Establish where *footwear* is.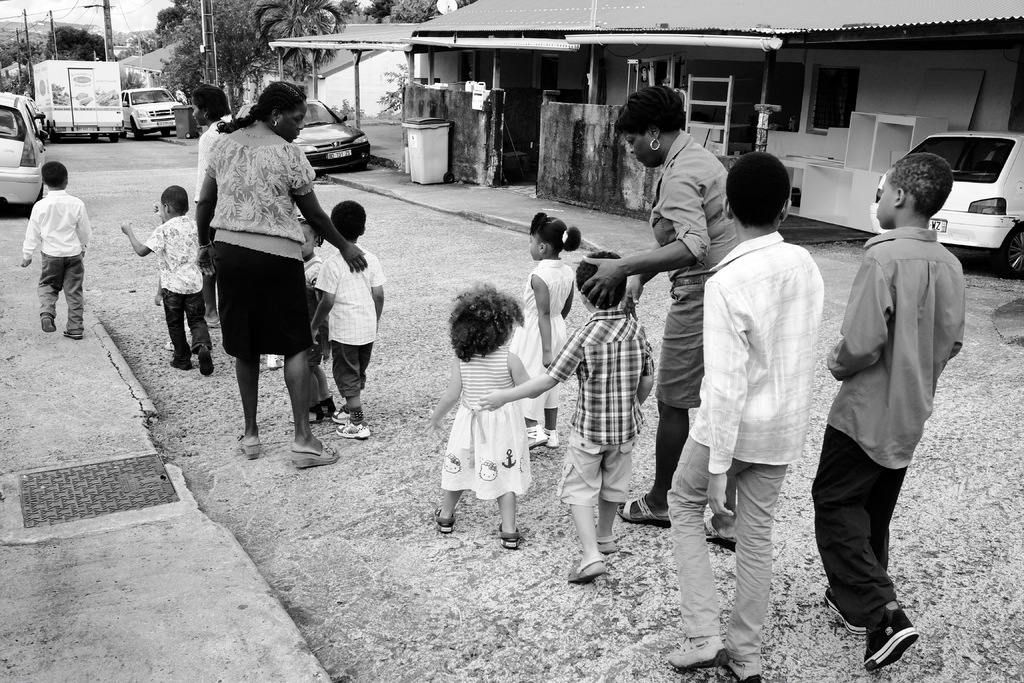
Established at (822, 588, 867, 642).
